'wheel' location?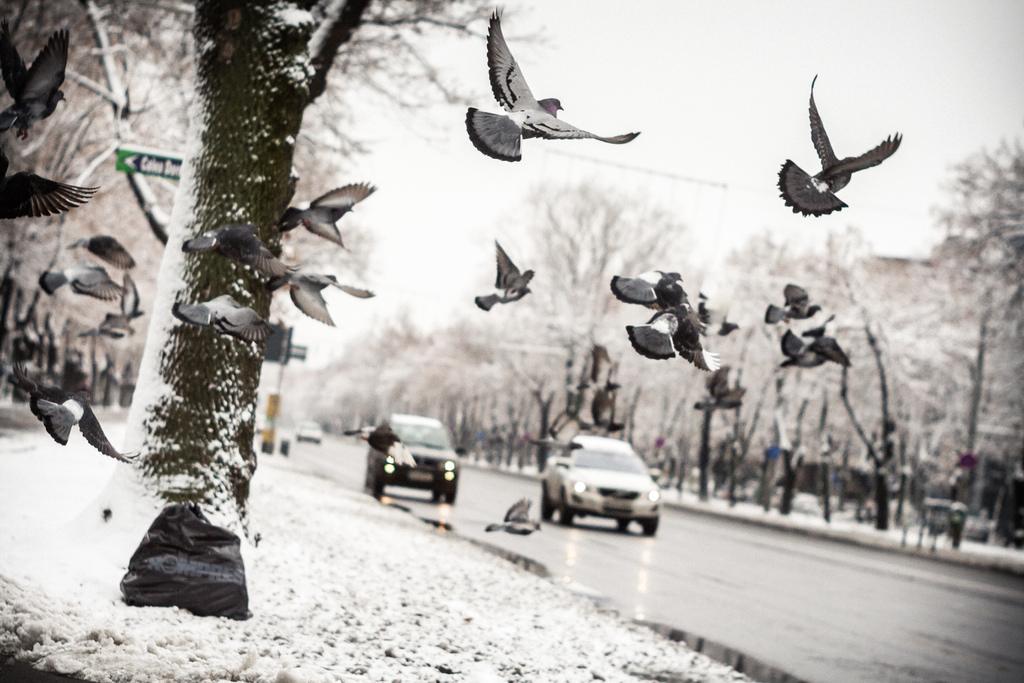
l=449, t=488, r=457, b=504
